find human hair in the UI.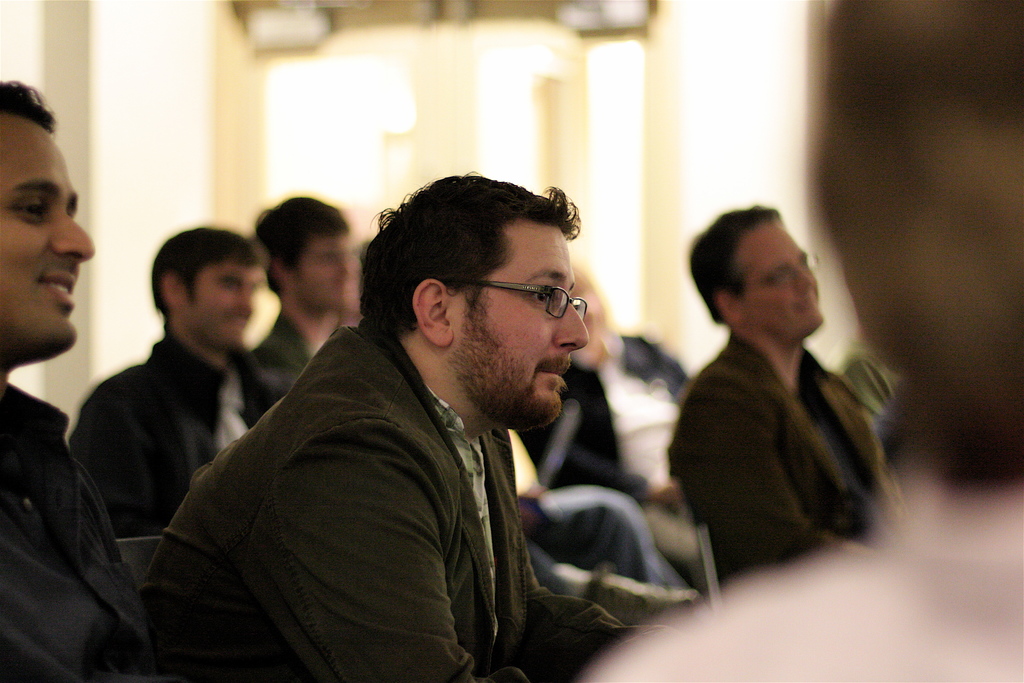
UI element at bbox=(148, 223, 268, 315).
